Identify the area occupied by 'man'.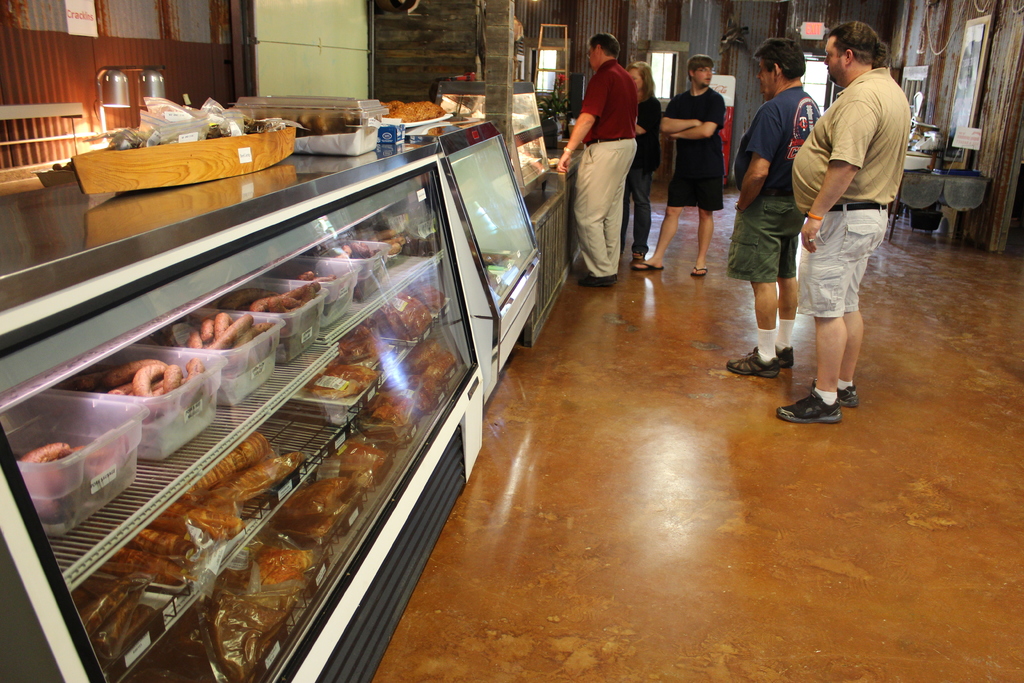
Area: x1=556, y1=32, x2=637, y2=286.
